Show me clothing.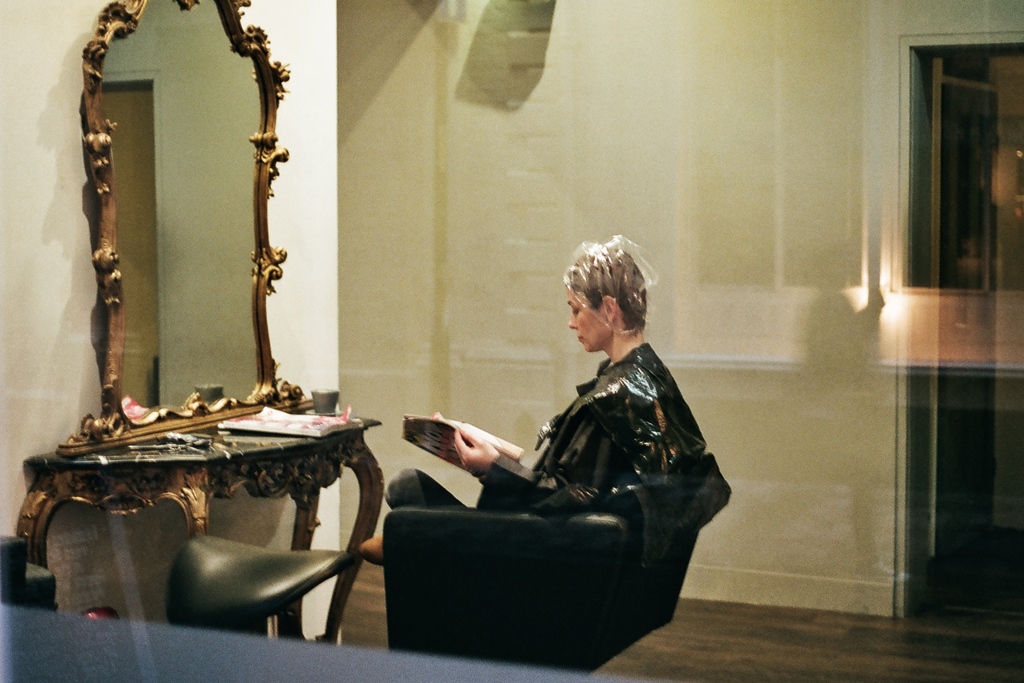
clothing is here: (x1=381, y1=345, x2=707, y2=522).
